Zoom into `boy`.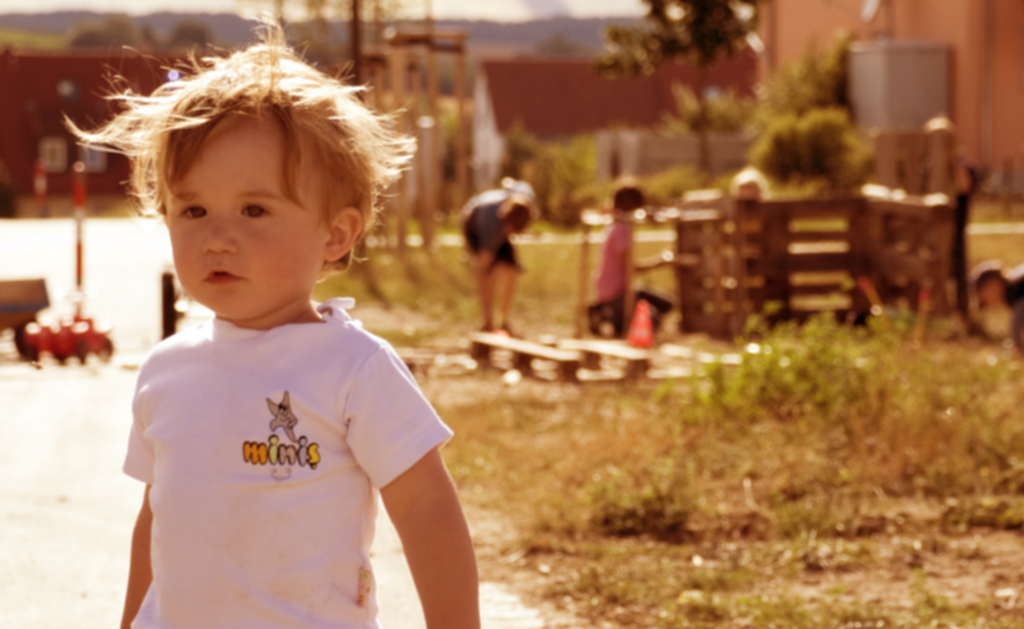
Zoom target: pyautogui.locateOnScreen(456, 188, 539, 346).
